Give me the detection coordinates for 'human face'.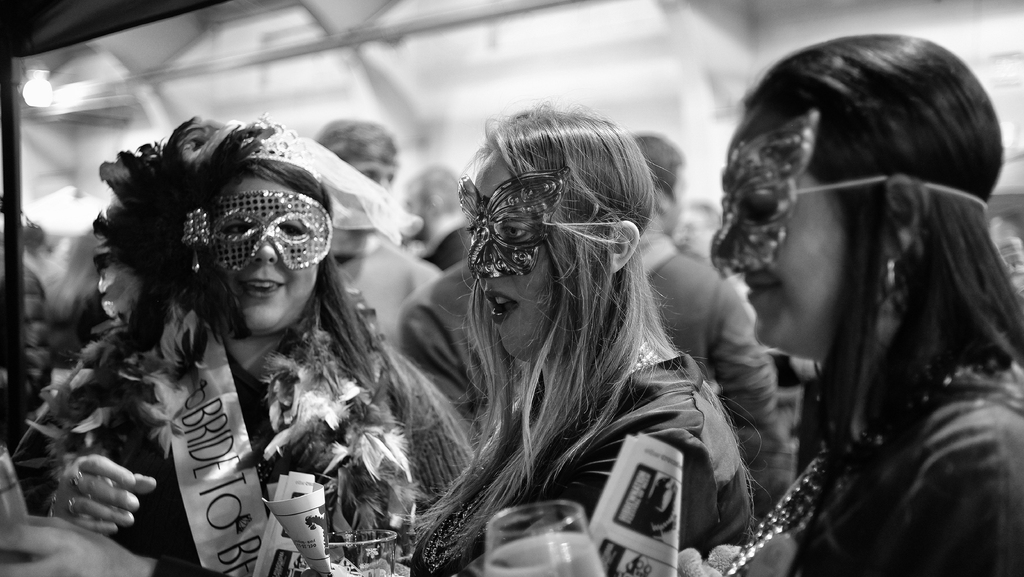
crop(348, 162, 395, 190).
